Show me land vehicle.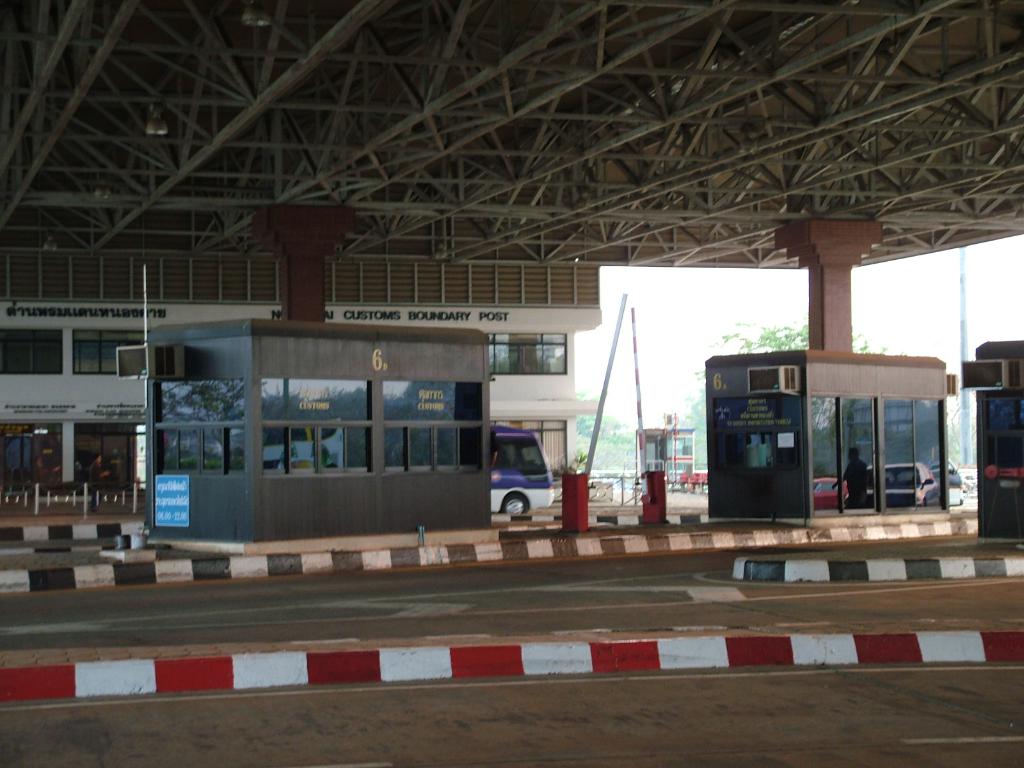
land vehicle is here: {"left": 484, "top": 429, "right": 552, "bottom": 514}.
